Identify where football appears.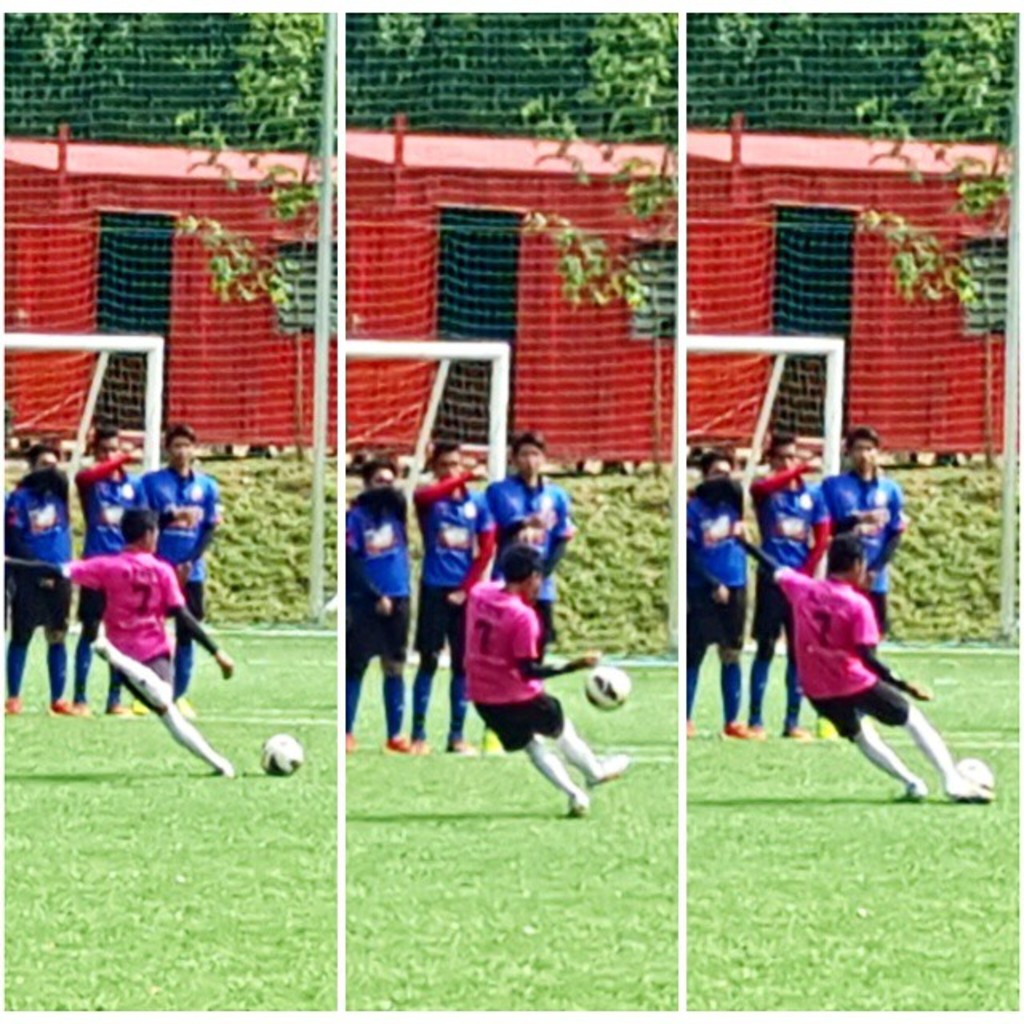
Appears at bbox(955, 757, 1002, 790).
